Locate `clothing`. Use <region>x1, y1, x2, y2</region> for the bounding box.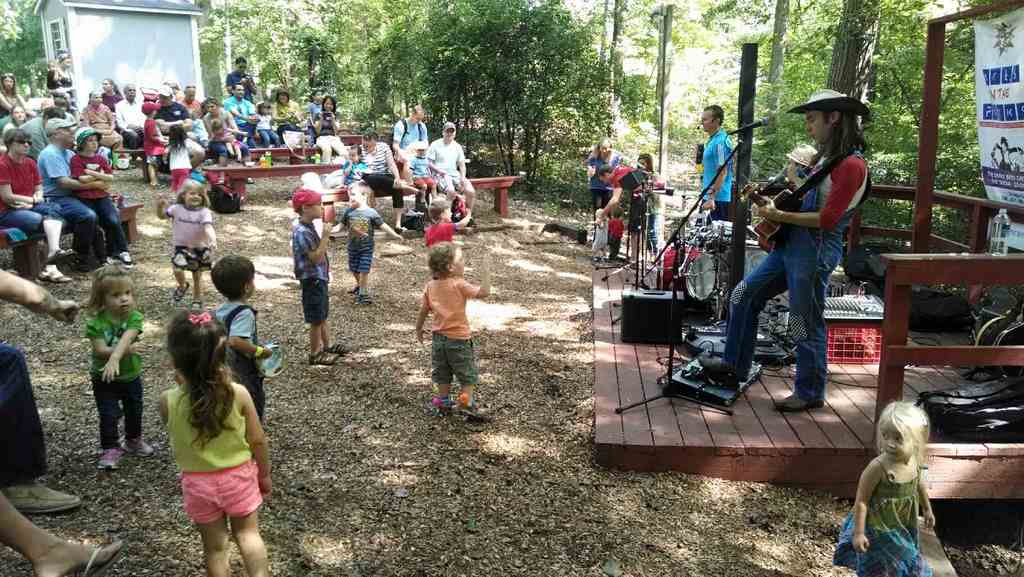
<region>719, 147, 873, 405</region>.
